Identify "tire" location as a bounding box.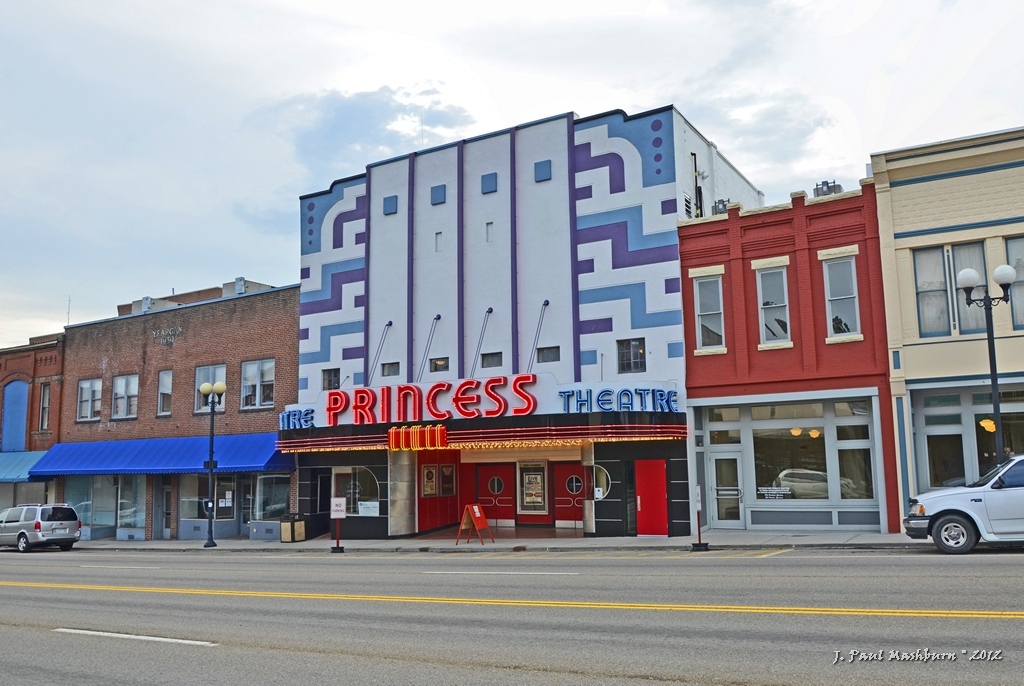
region(17, 535, 29, 553).
